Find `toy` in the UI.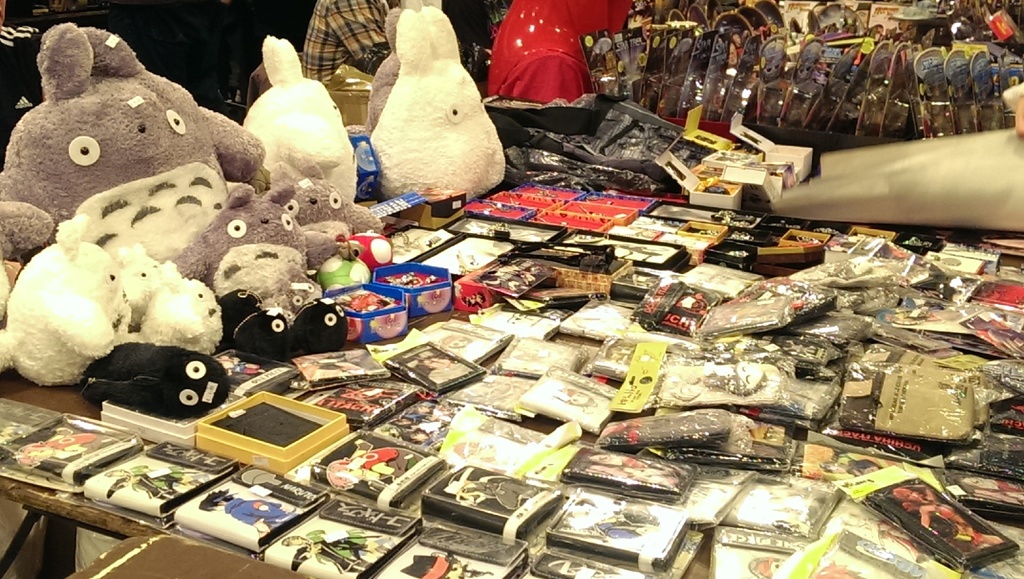
UI element at left=117, top=342, right=230, bottom=418.
